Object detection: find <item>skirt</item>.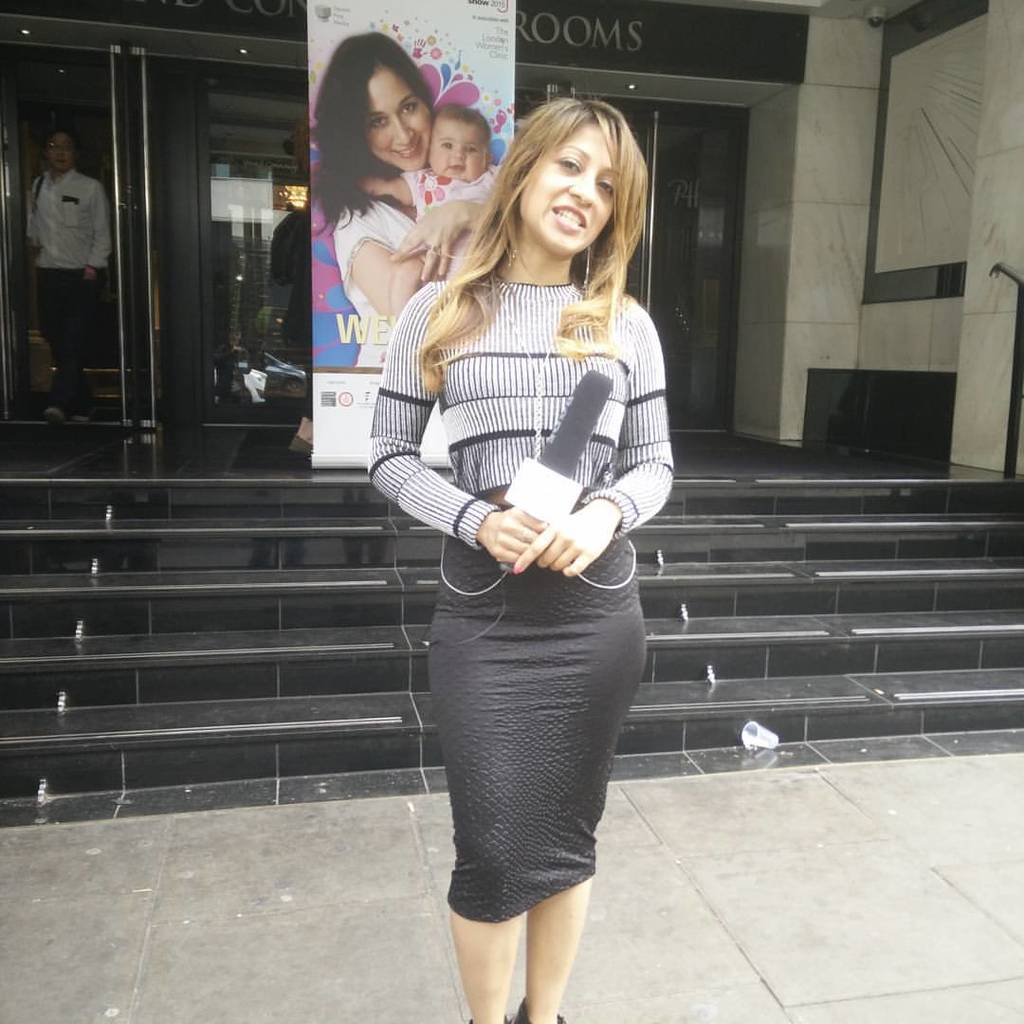
{"left": 425, "top": 536, "right": 646, "bottom": 923}.
